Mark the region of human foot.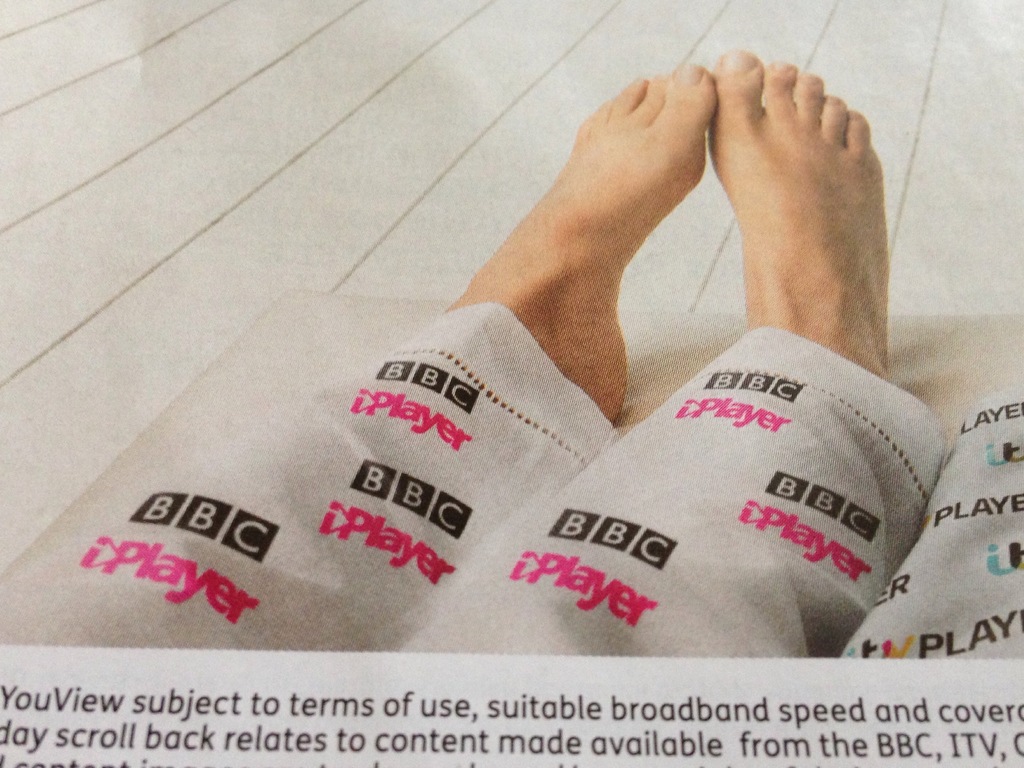
Region: BBox(704, 45, 897, 381).
